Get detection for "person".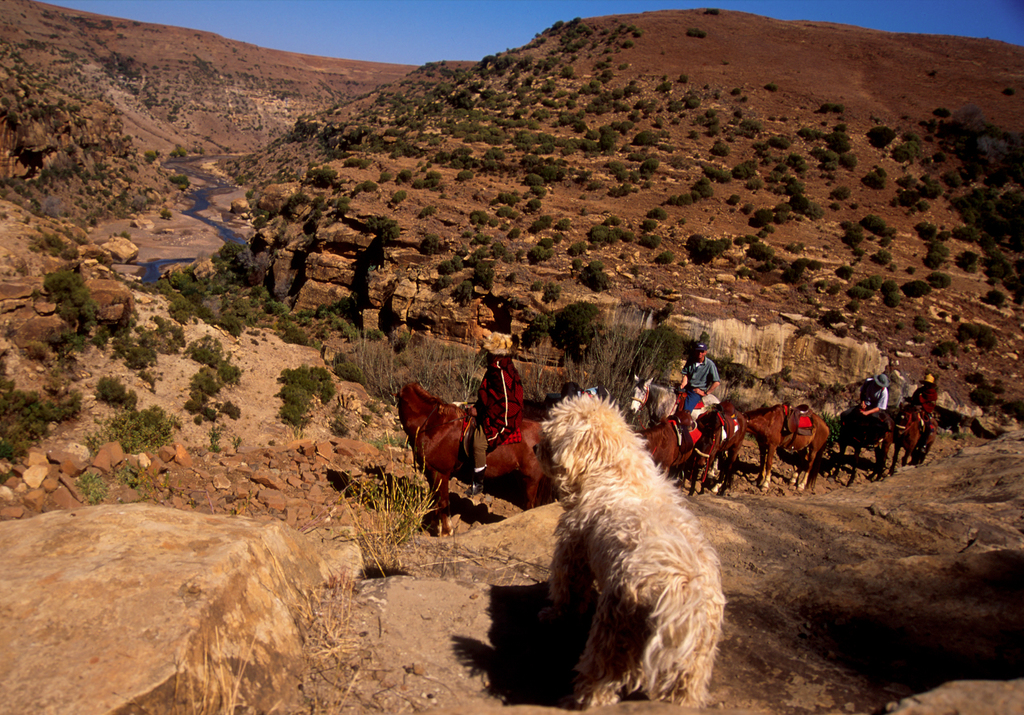
Detection: 454 329 520 505.
